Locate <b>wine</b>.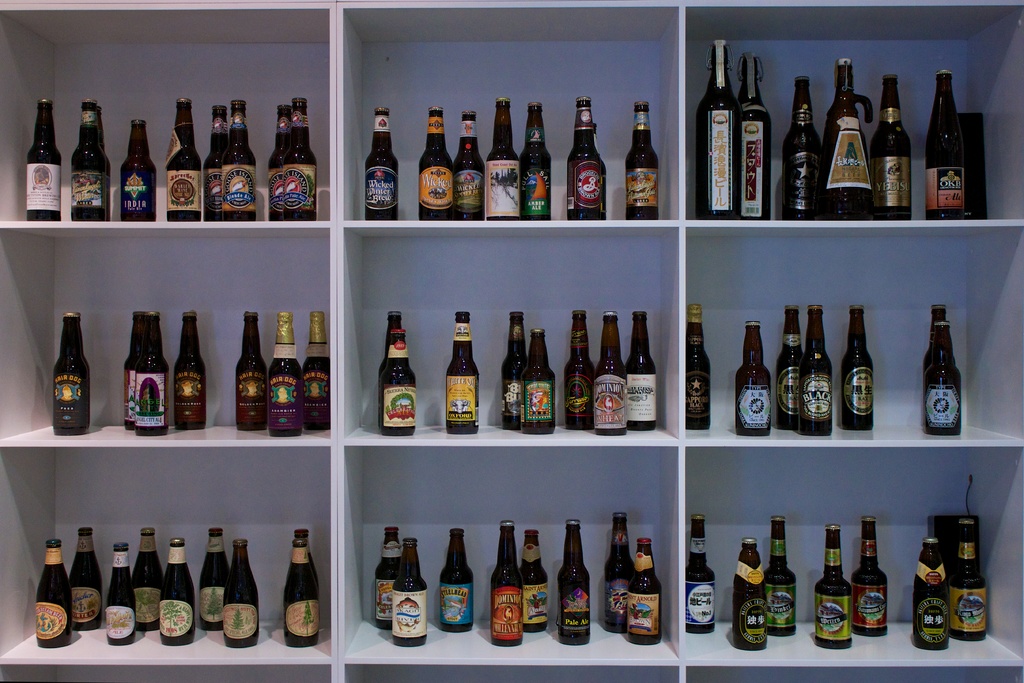
Bounding box: [560, 308, 598, 431].
